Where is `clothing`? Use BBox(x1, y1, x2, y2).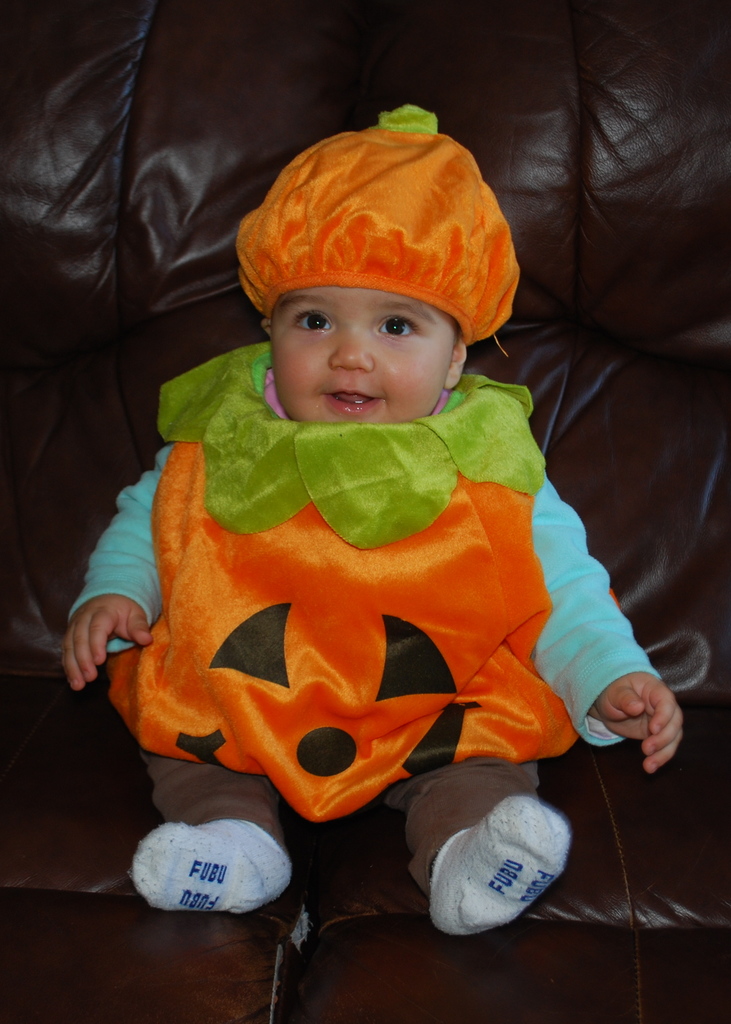
BBox(68, 344, 671, 879).
